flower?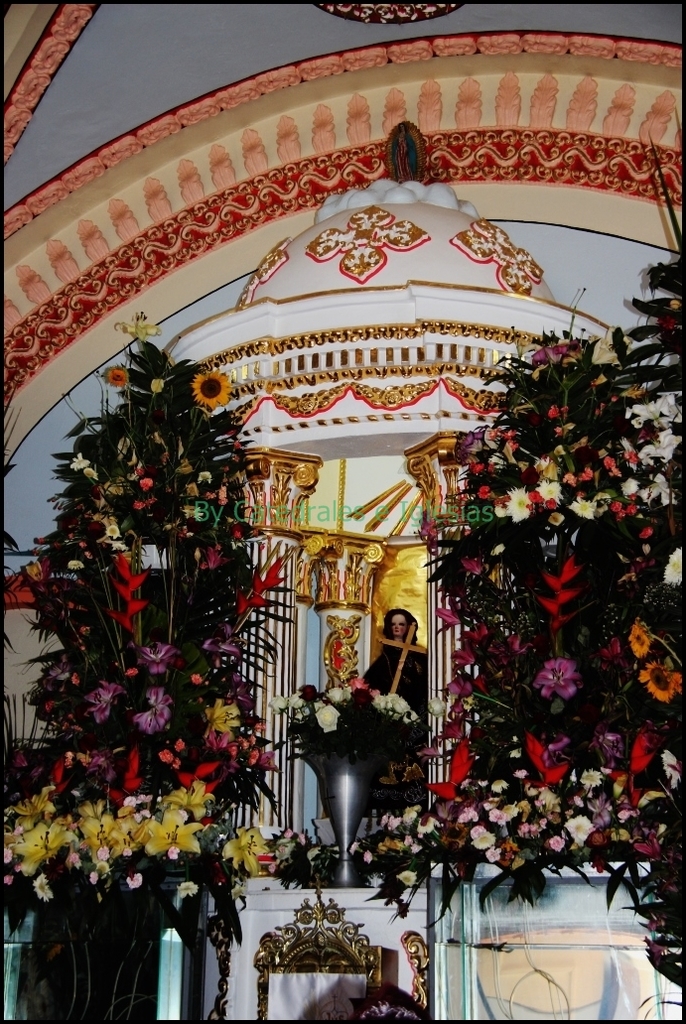
BBox(628, 622, 662, 670)
